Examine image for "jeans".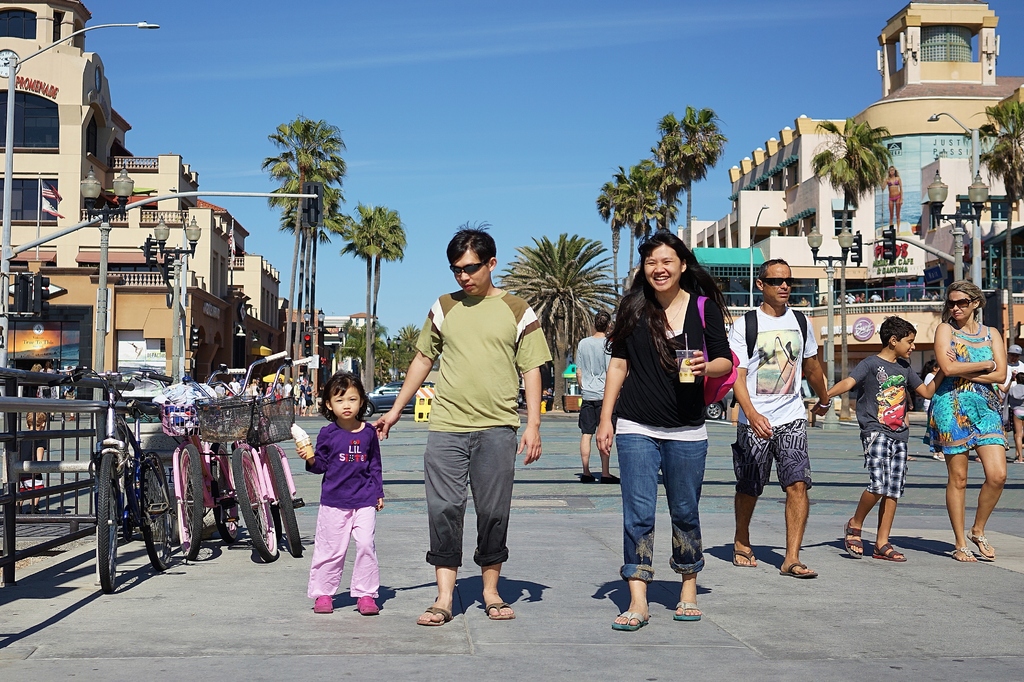
Examination result: <region>611, 432, 708, 589</region>.
